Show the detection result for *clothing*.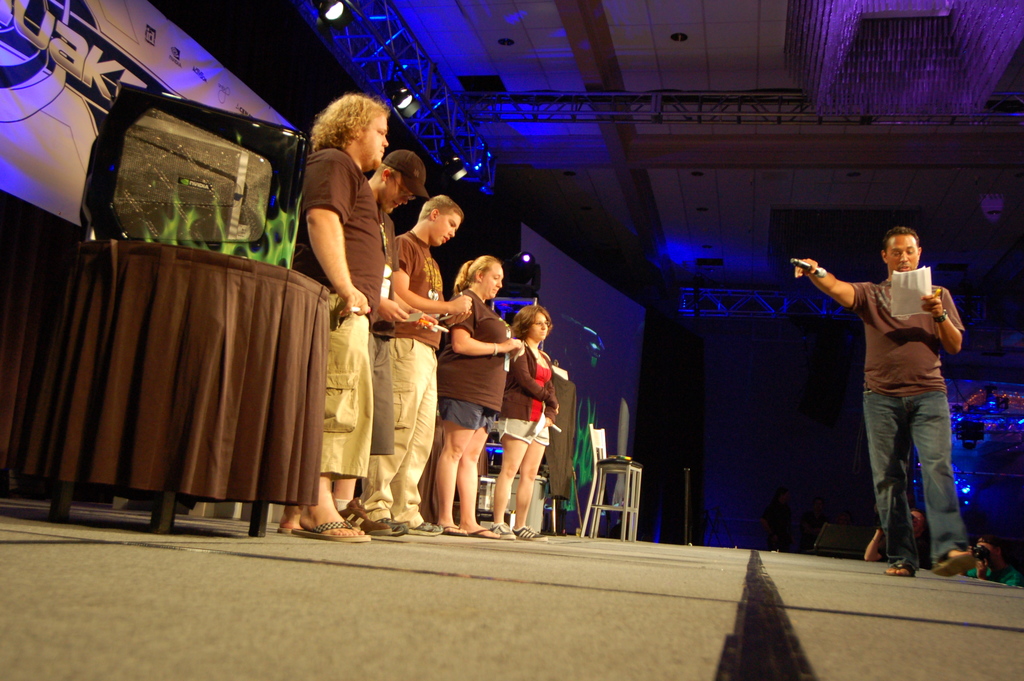
366,191,416,493.
